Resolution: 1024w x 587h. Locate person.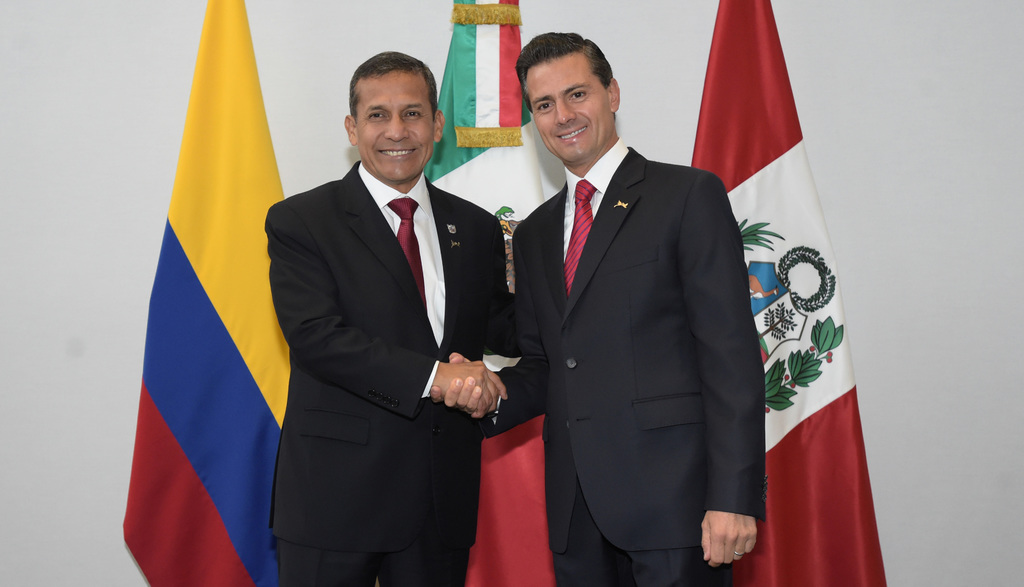
x1=429 y1=24 x2=769 y2=586.
